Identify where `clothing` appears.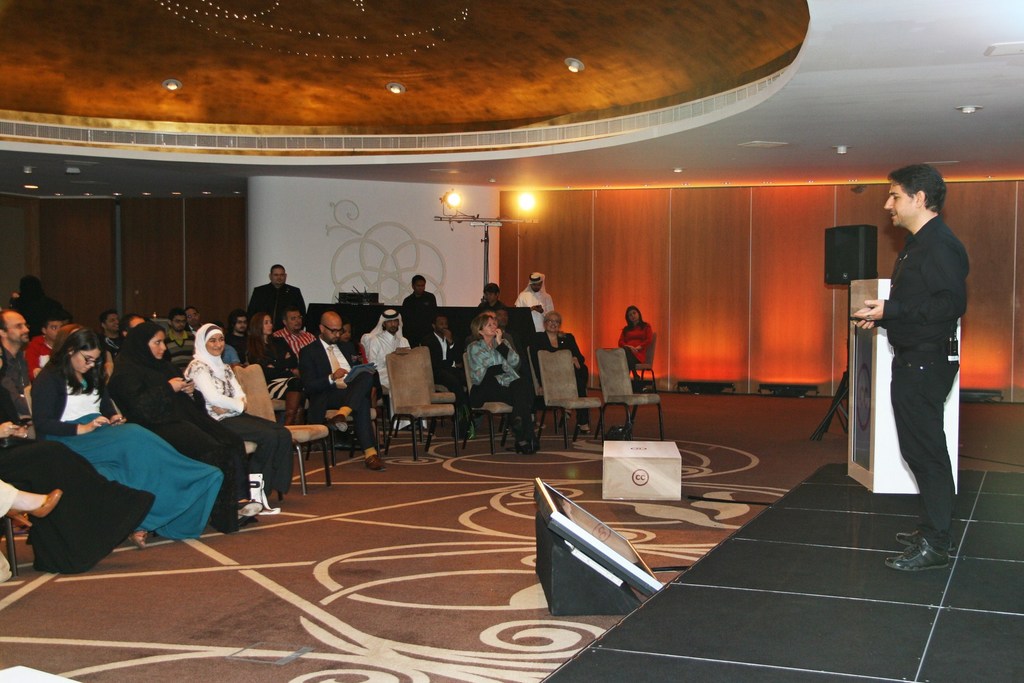
Appears at {"left": 360, "top": 327, "right": 428, "bottom": 431}.
